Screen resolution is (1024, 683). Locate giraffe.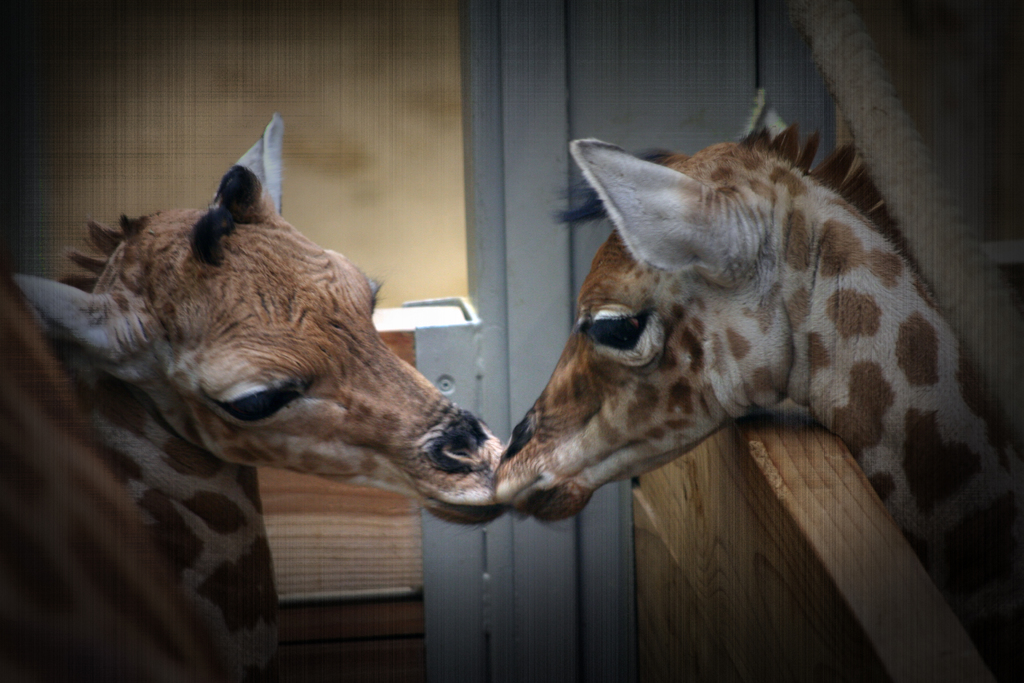
(x1=0, y1=118, x2=510, y2=682).
